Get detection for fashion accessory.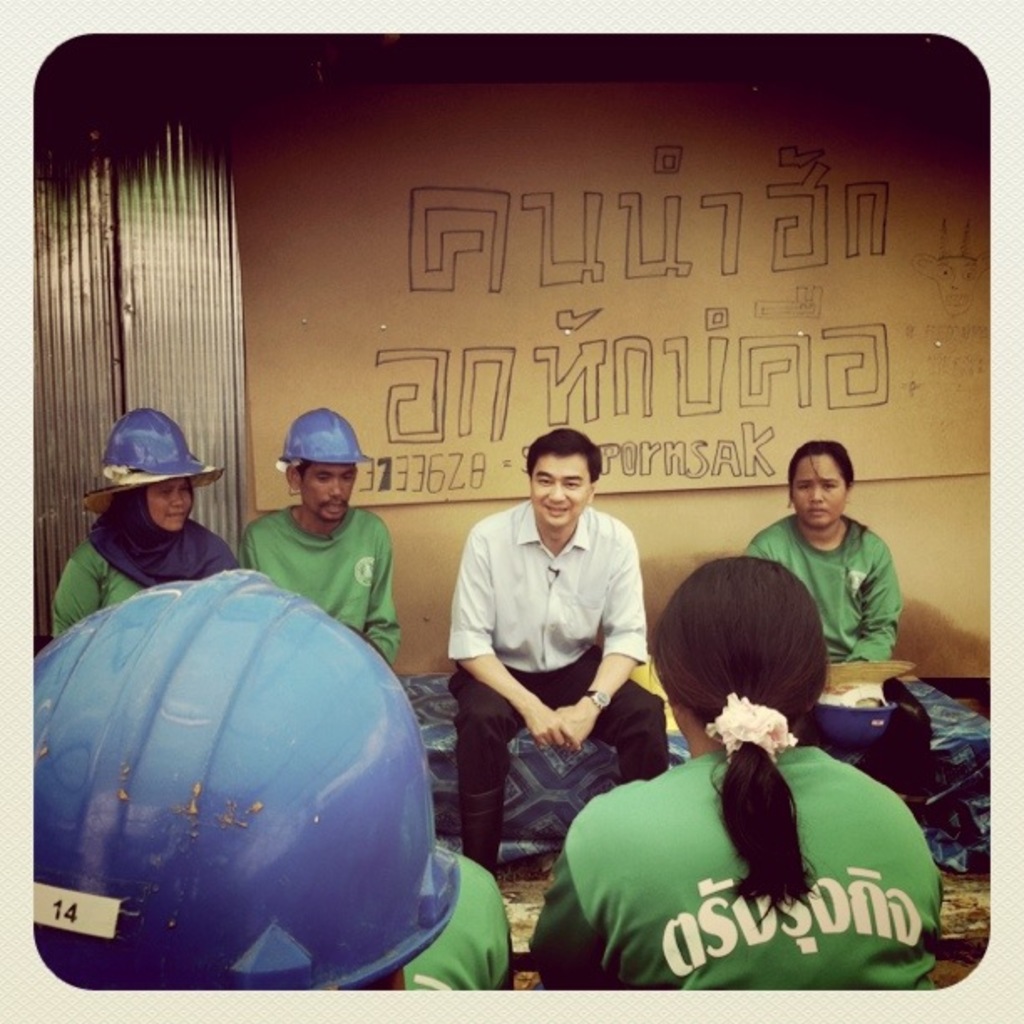
Detection: rect(703, 693, 803, 765).
